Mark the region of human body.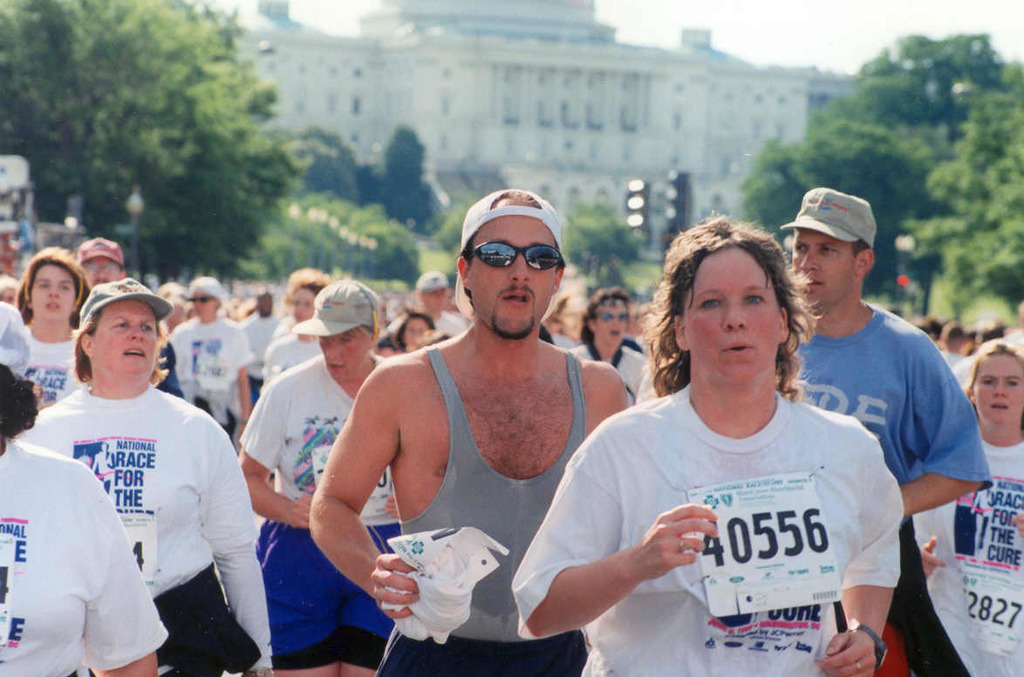
Region: crop(795, 187, 992, 518).
